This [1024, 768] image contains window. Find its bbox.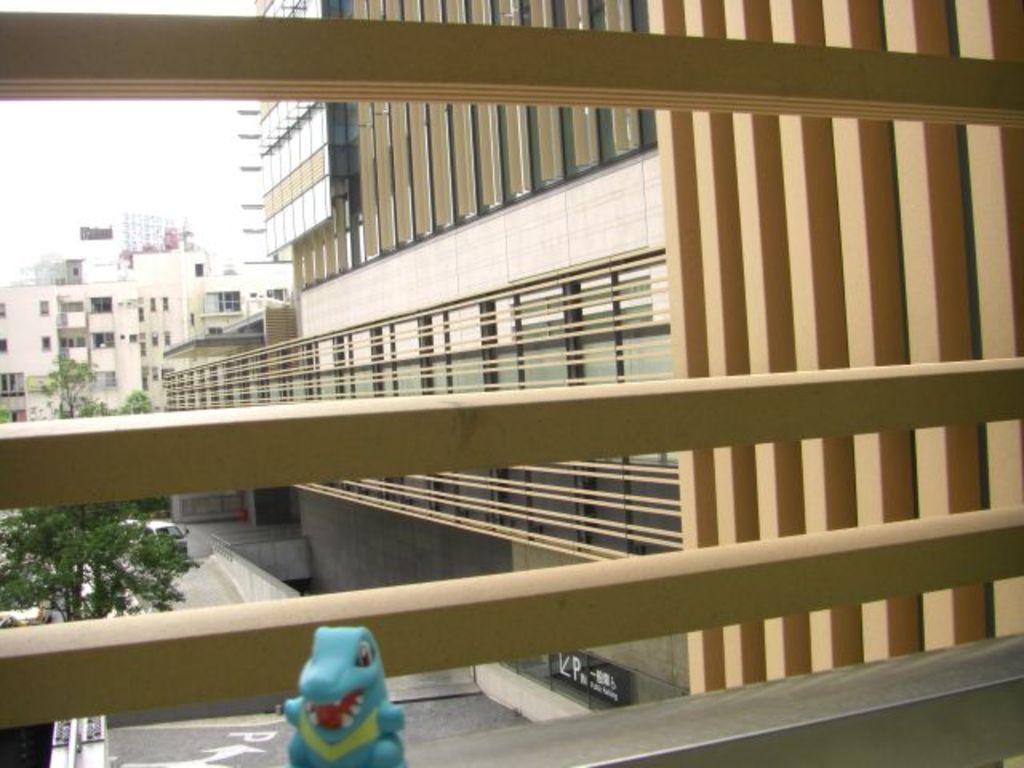
88/296/114/315.
